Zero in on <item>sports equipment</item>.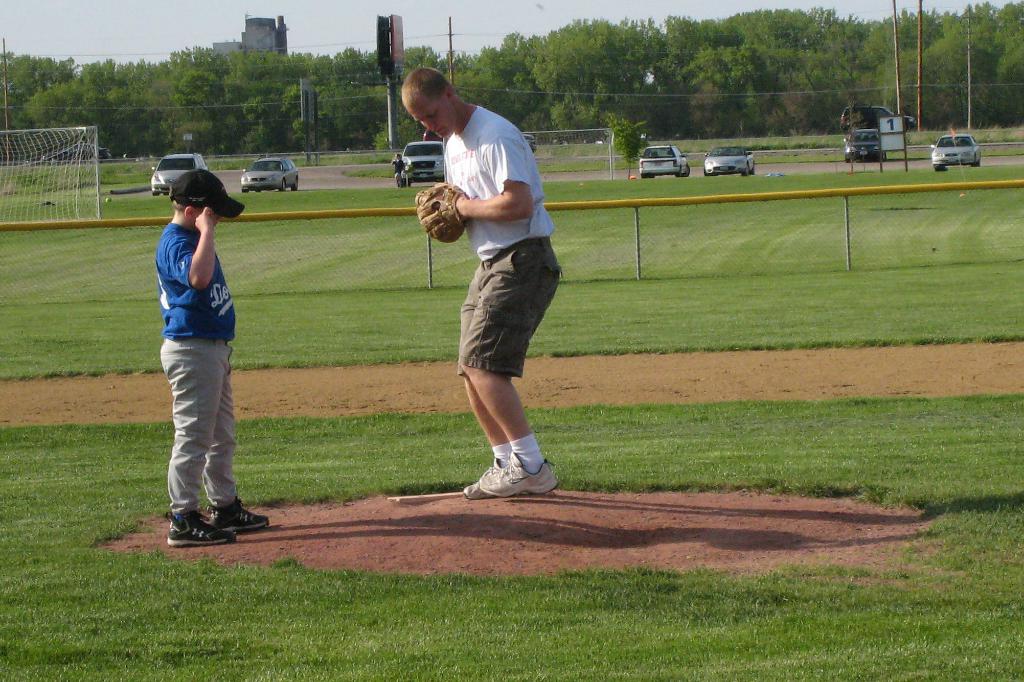
Zeroed in: [477,452,557,494].
